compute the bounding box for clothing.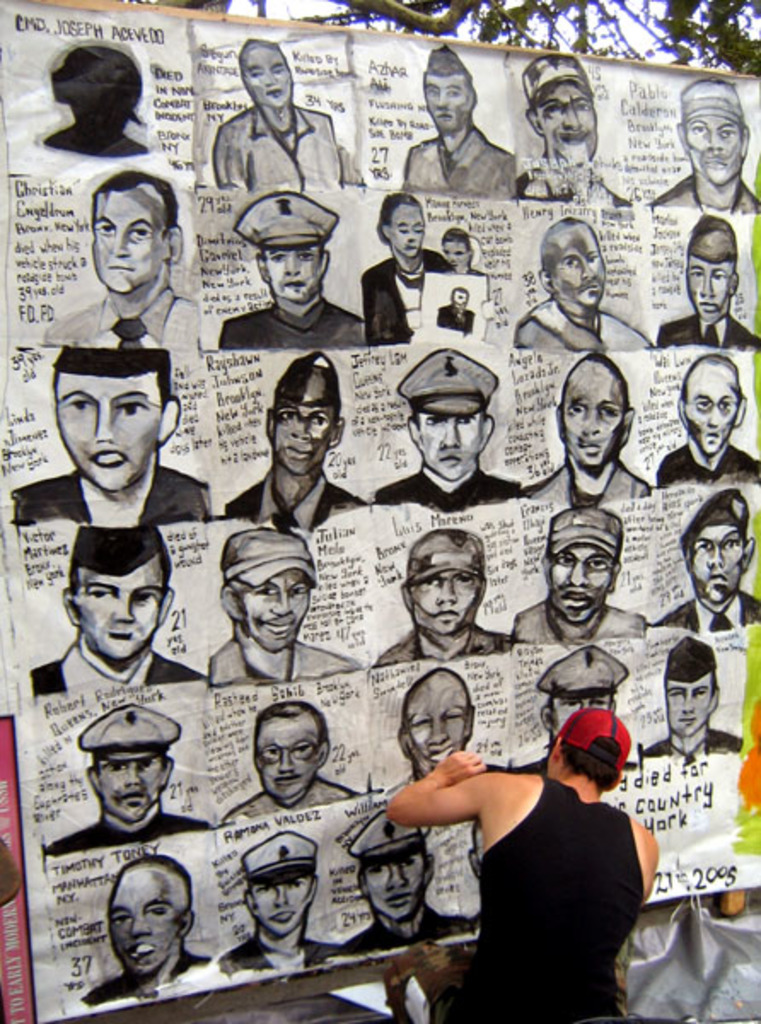
crop(410, 130, 512, 196).
